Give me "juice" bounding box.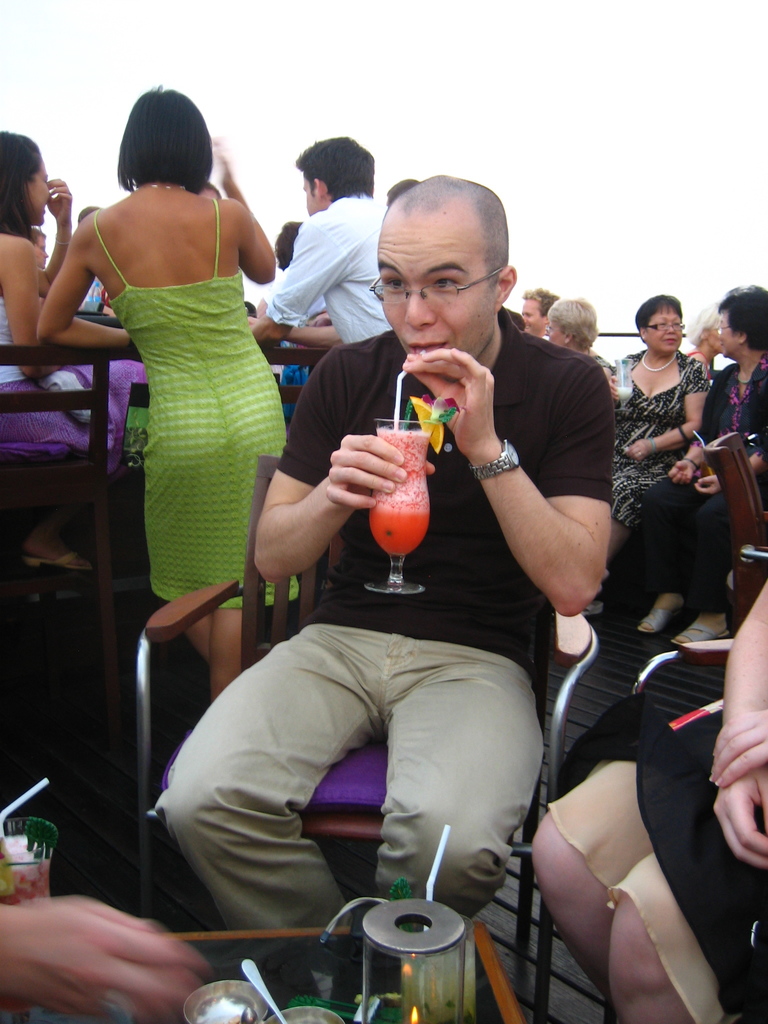
pyautogui.locateOnScreen(374, 430, 431, 557).
